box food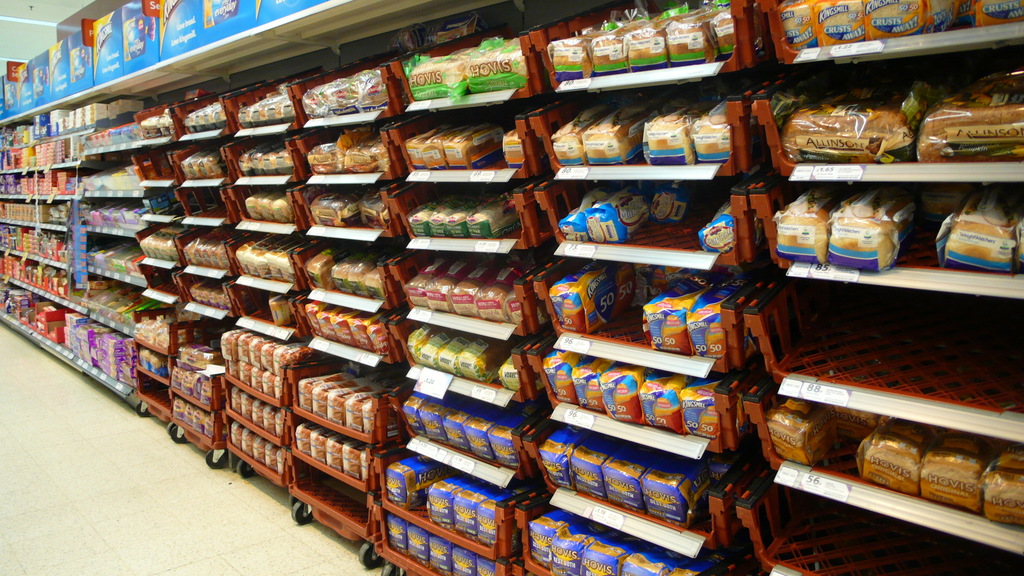
bbox=[151, 231, 170, 261]
